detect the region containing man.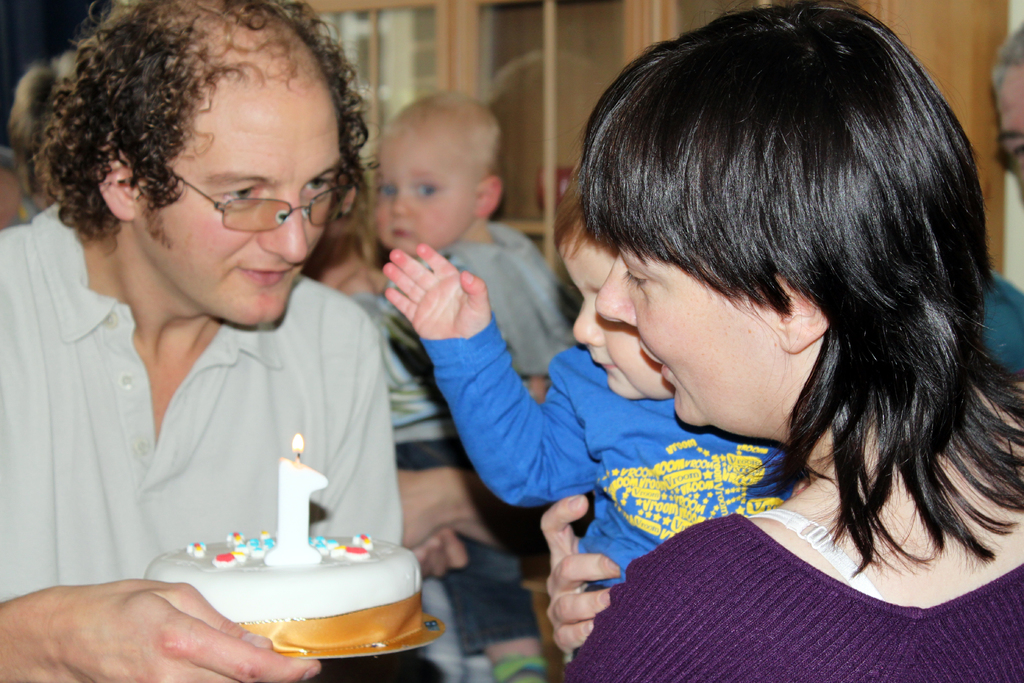
0,9,470,629.
